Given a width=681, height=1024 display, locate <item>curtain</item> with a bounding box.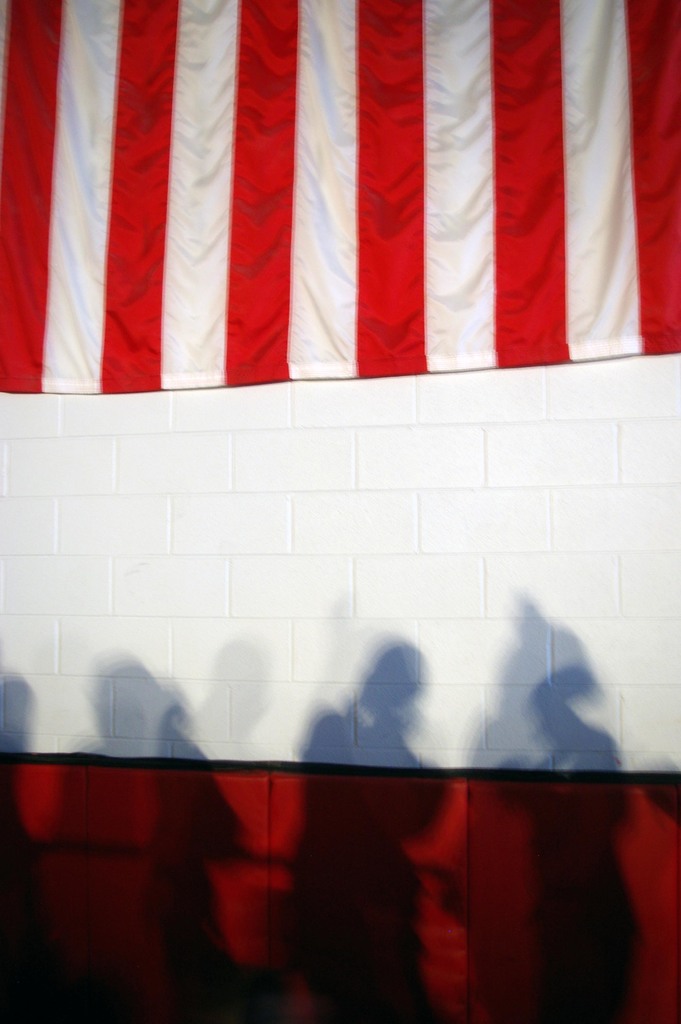
Located: (0,0,680,390).
